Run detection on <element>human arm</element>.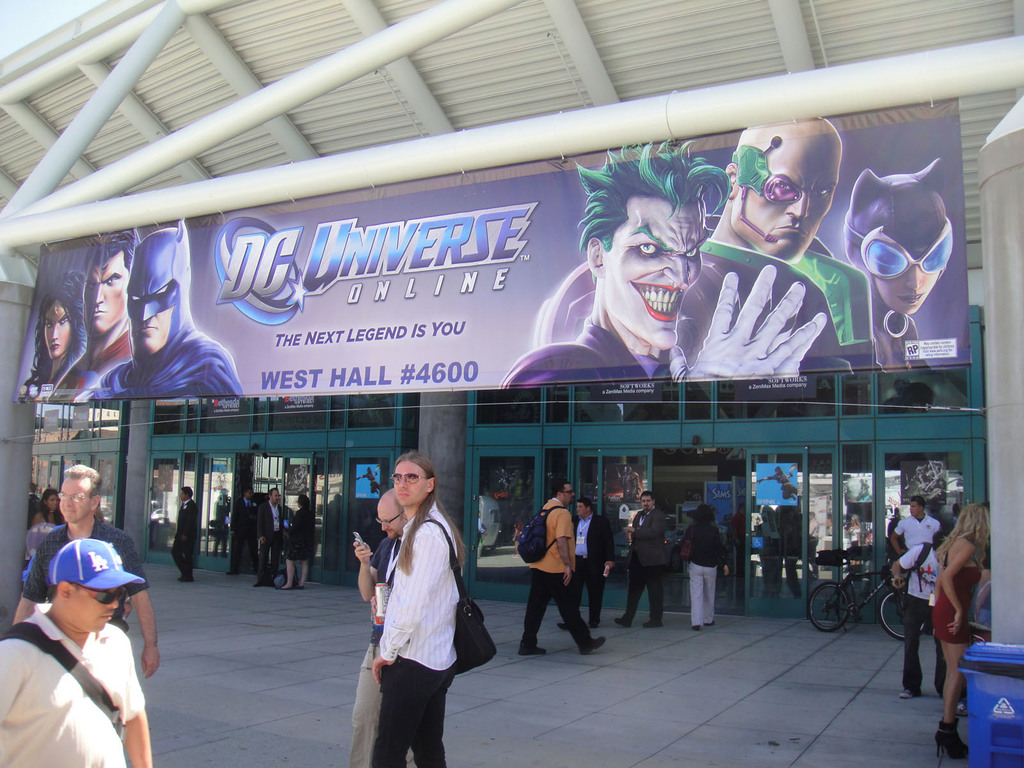
Result: (x1=355, y1=536, x2=386, y2=603).
